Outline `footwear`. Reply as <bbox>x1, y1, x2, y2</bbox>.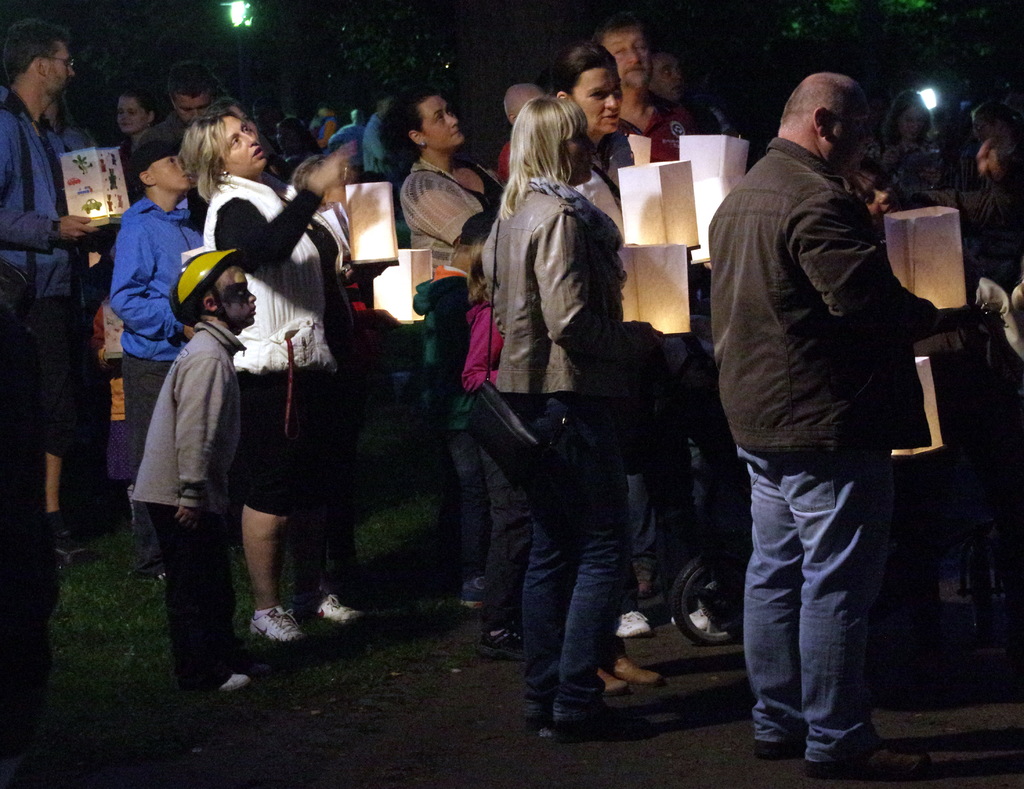
<bbox>613, 610, 648, 636</bbox>.
